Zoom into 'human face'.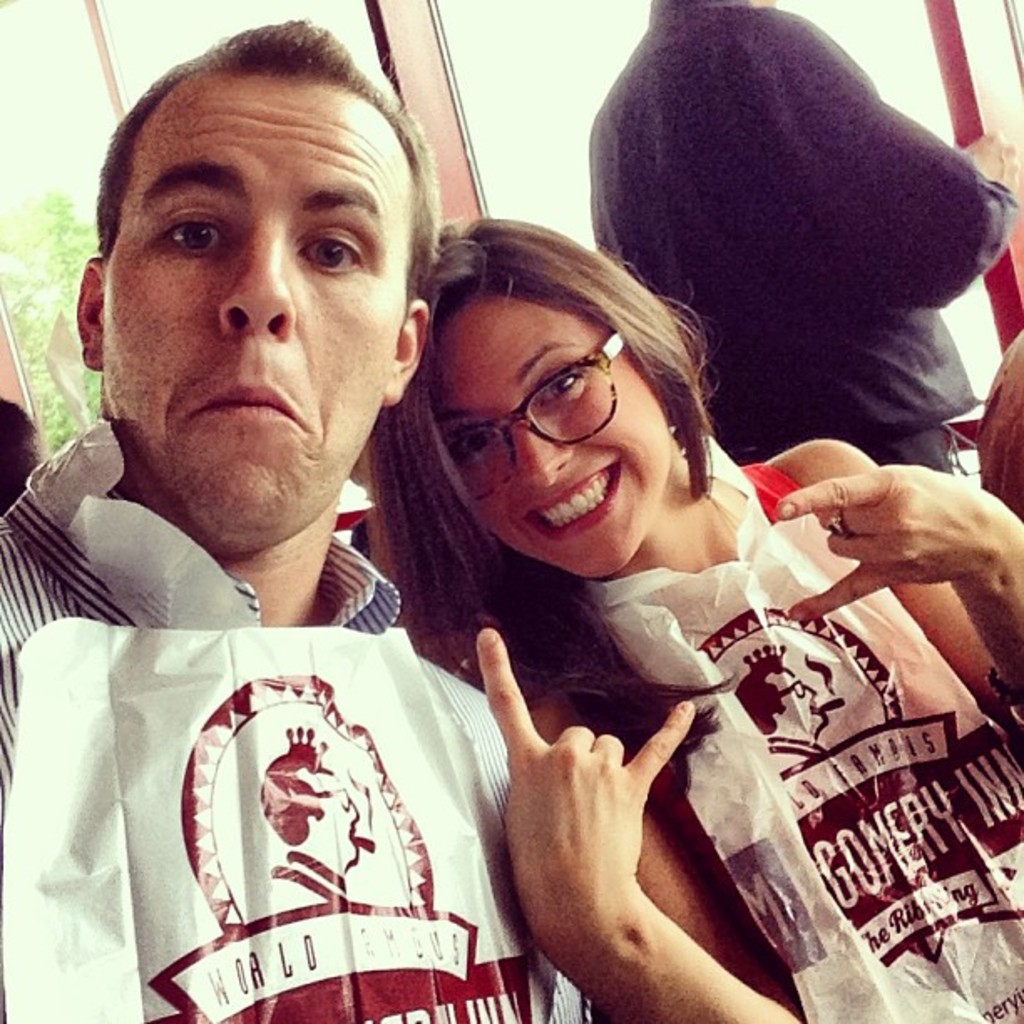
Zoom target: 99, 74, 408, 530.
